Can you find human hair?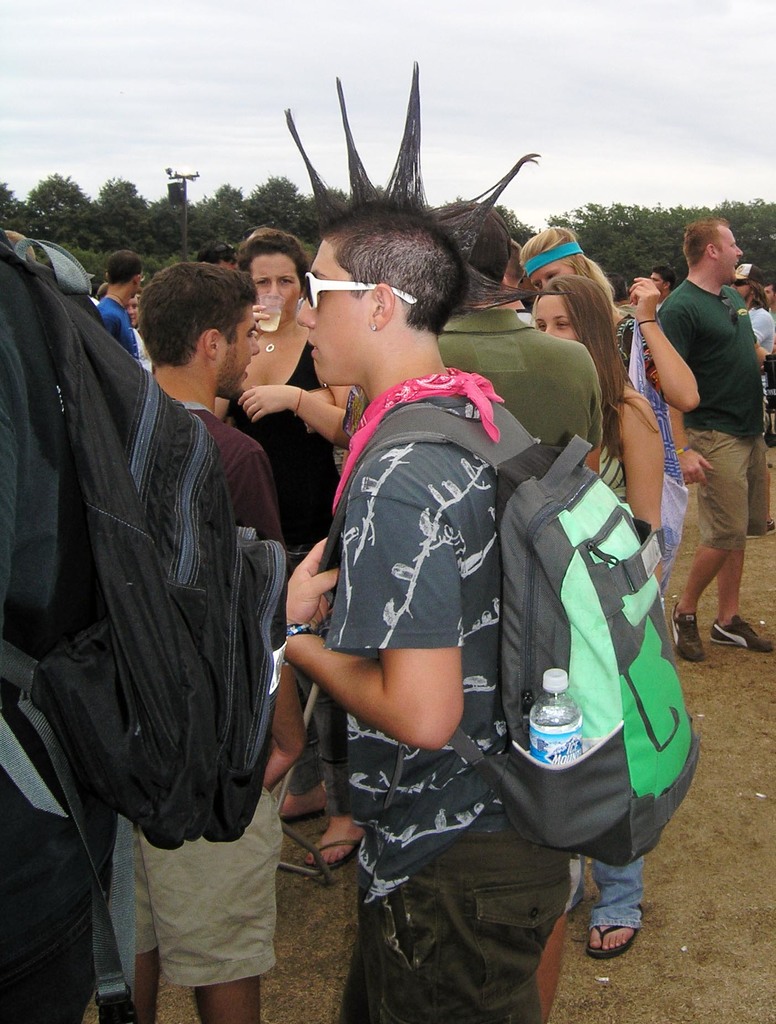
Yes, bounding box: BBox(195, 241, 238, 263).
